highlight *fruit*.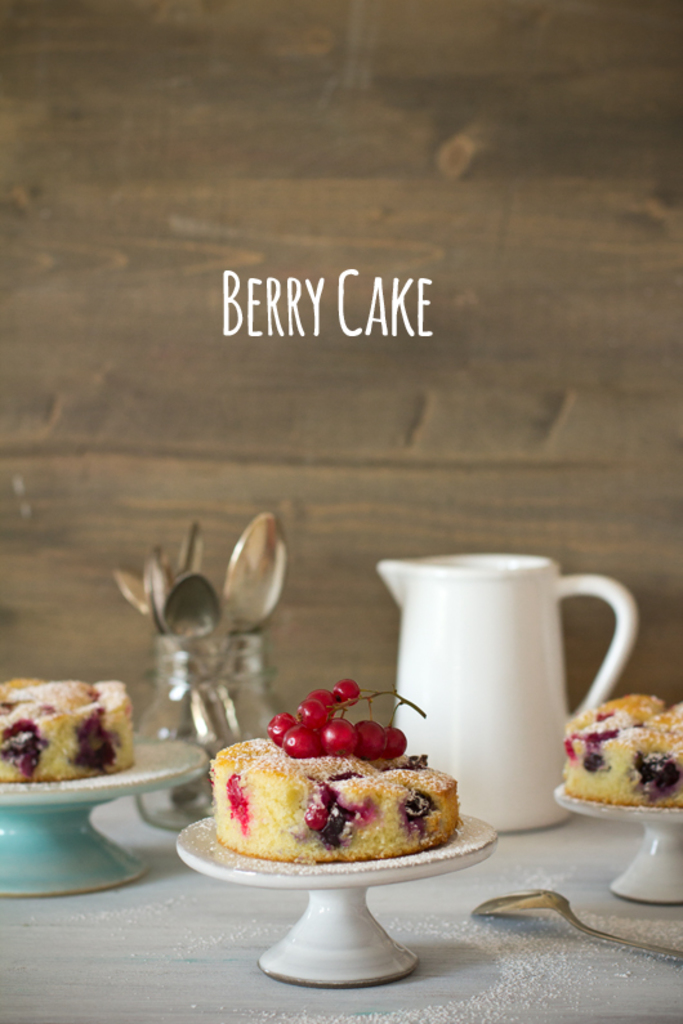
Highlighted region: 223 779 246 811.
